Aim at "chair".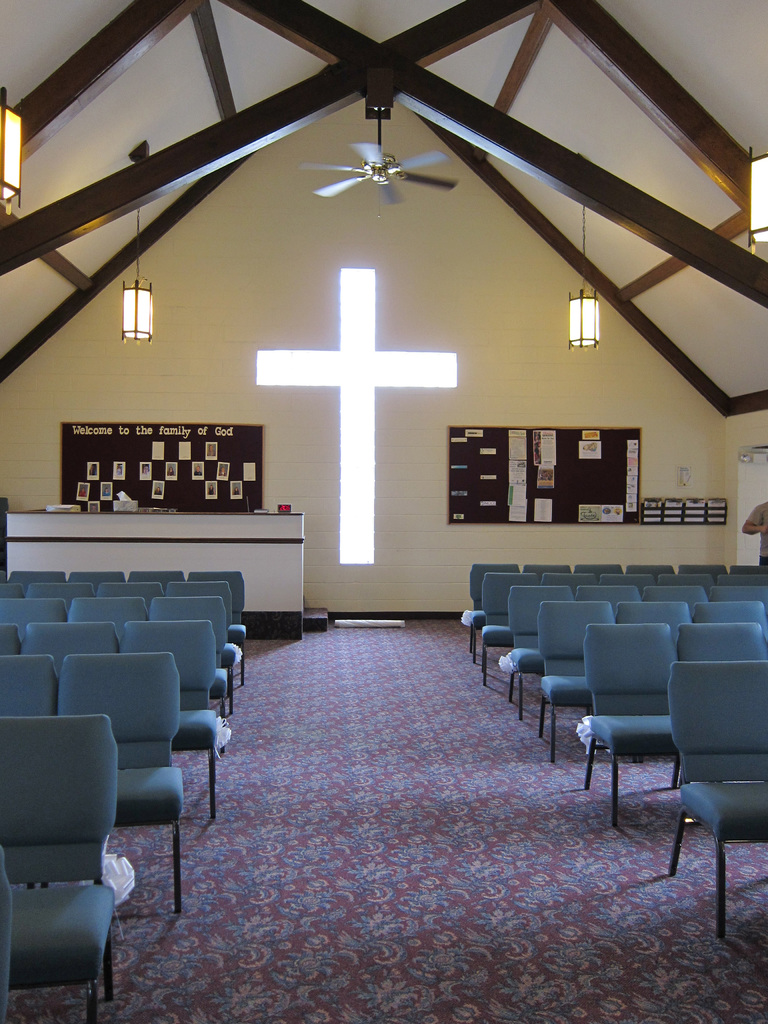
Aimed at 168 576 242 707.
